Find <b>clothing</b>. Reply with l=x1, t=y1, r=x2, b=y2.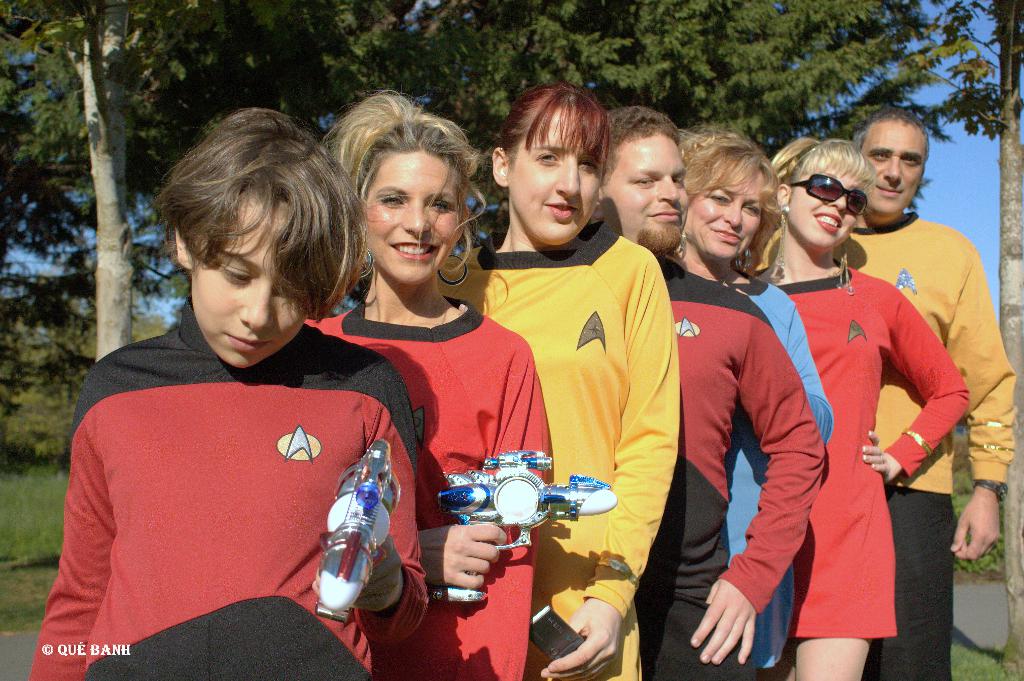
l=843, t=209, r=1021, b=680.
